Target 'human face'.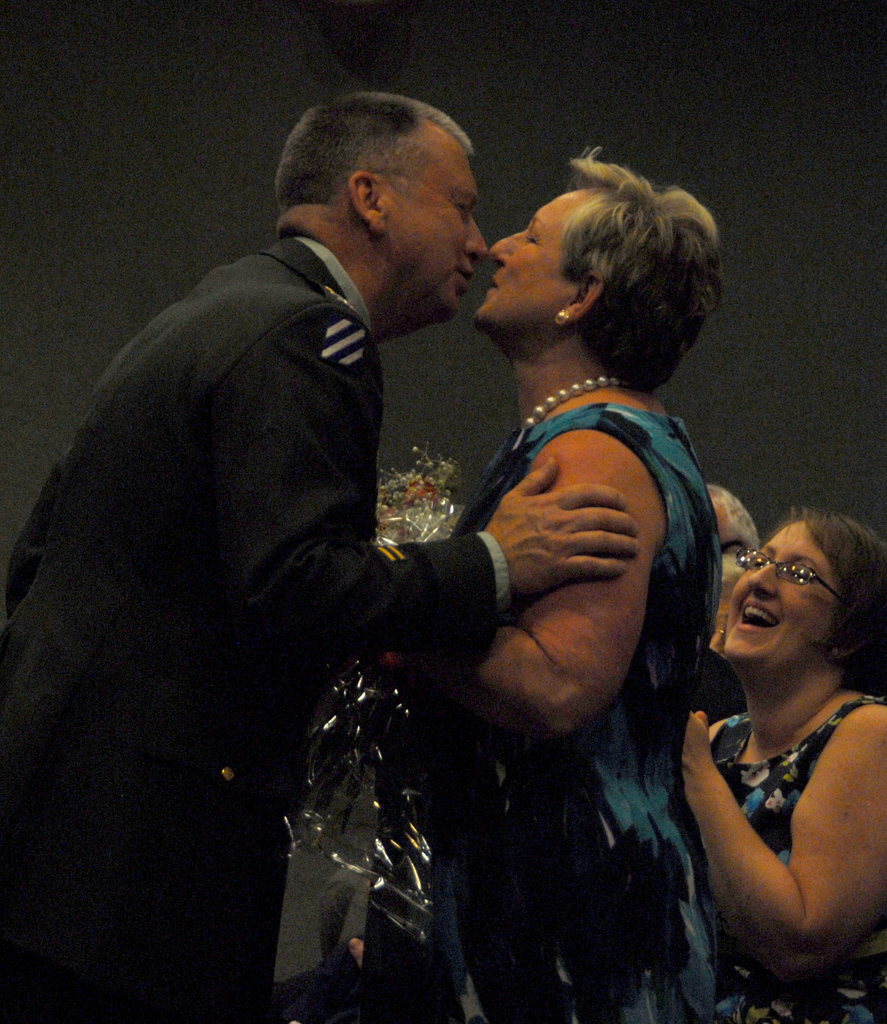
Target region: 388:143:487:311.
